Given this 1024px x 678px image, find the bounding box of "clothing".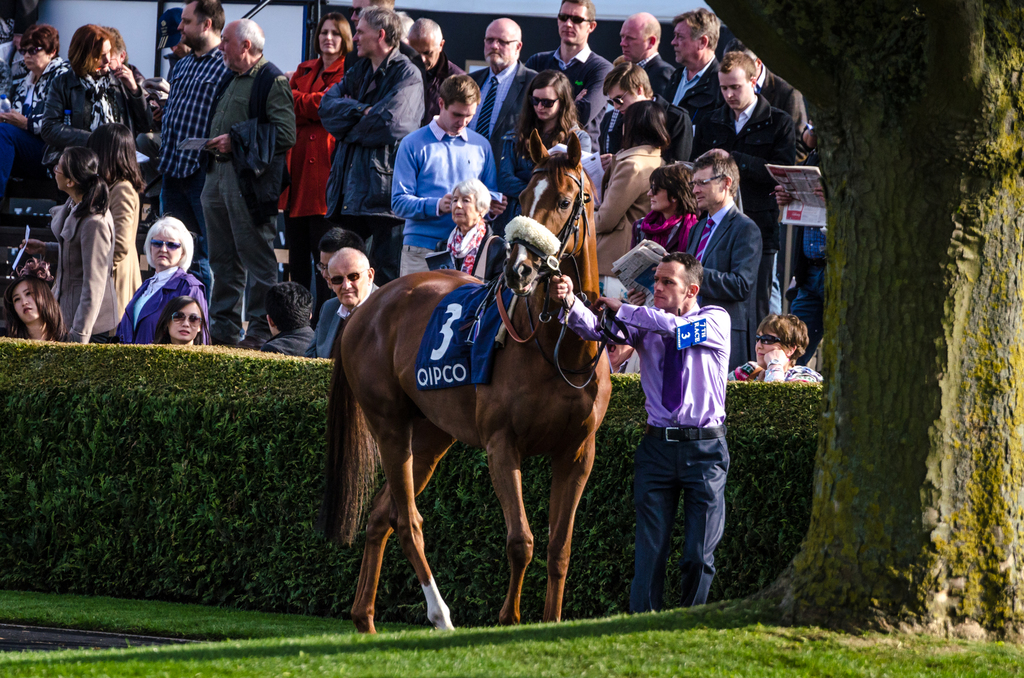
527,108,594,161.
